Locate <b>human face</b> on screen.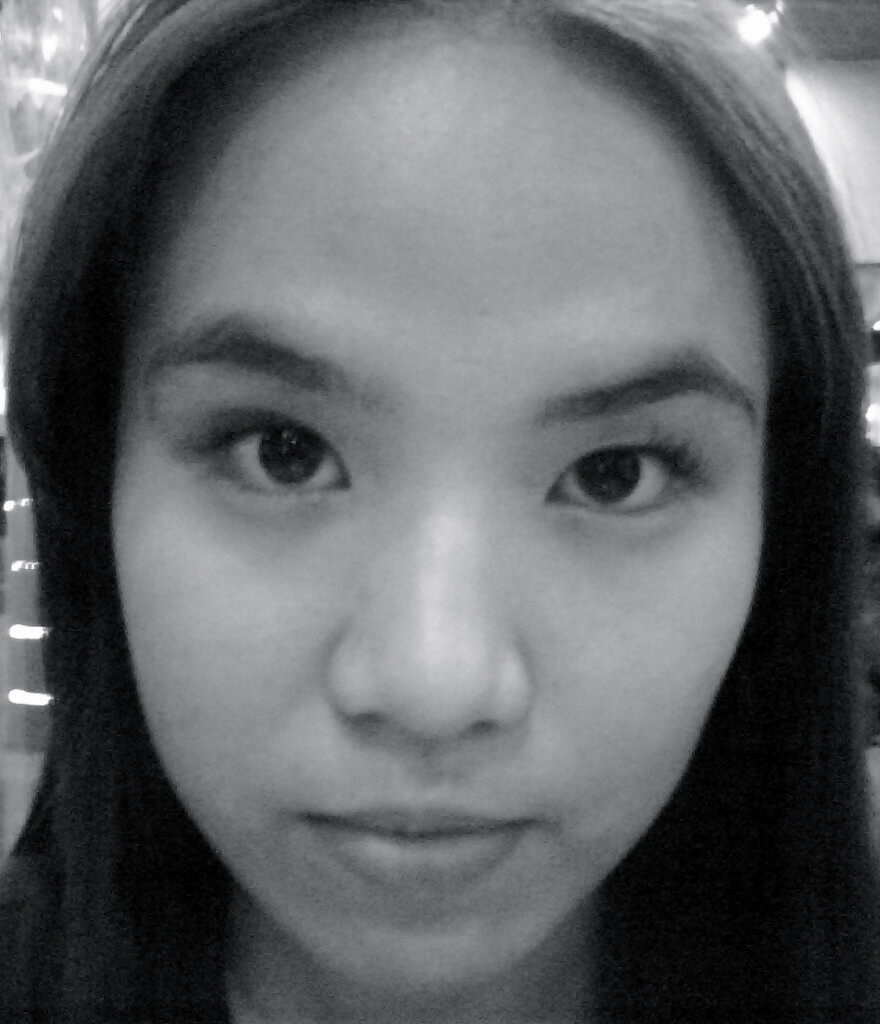
On screen at box(112, 16, 779, 994).
